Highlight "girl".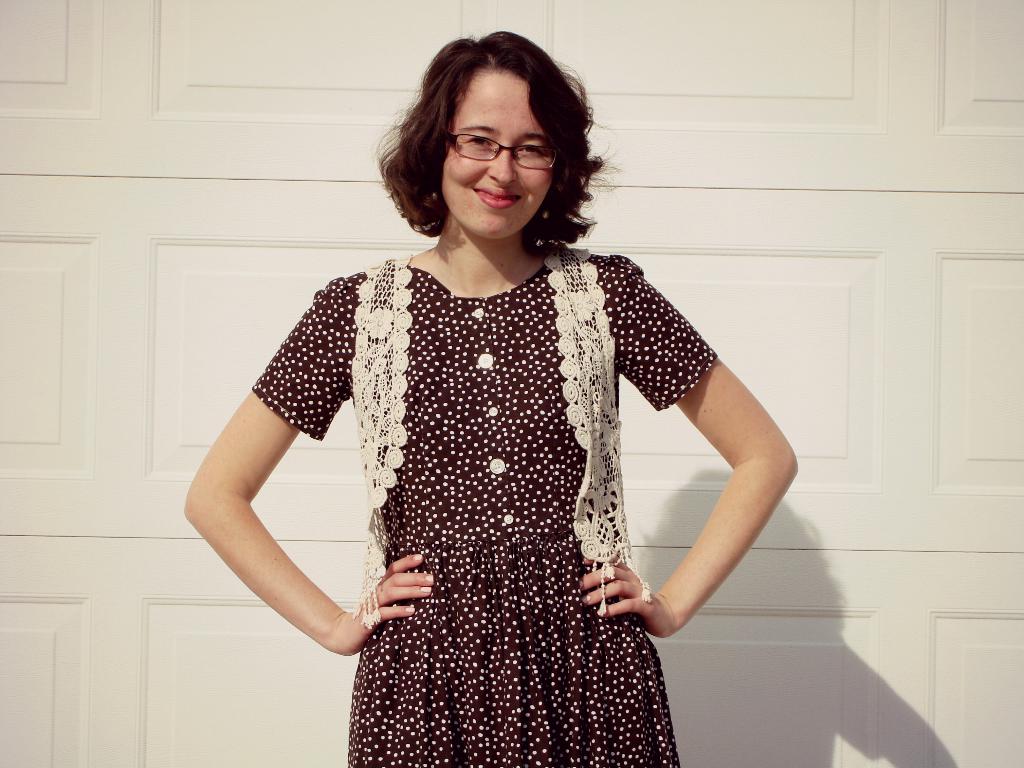
Highlighted region: [183, 27, 799, 767].
